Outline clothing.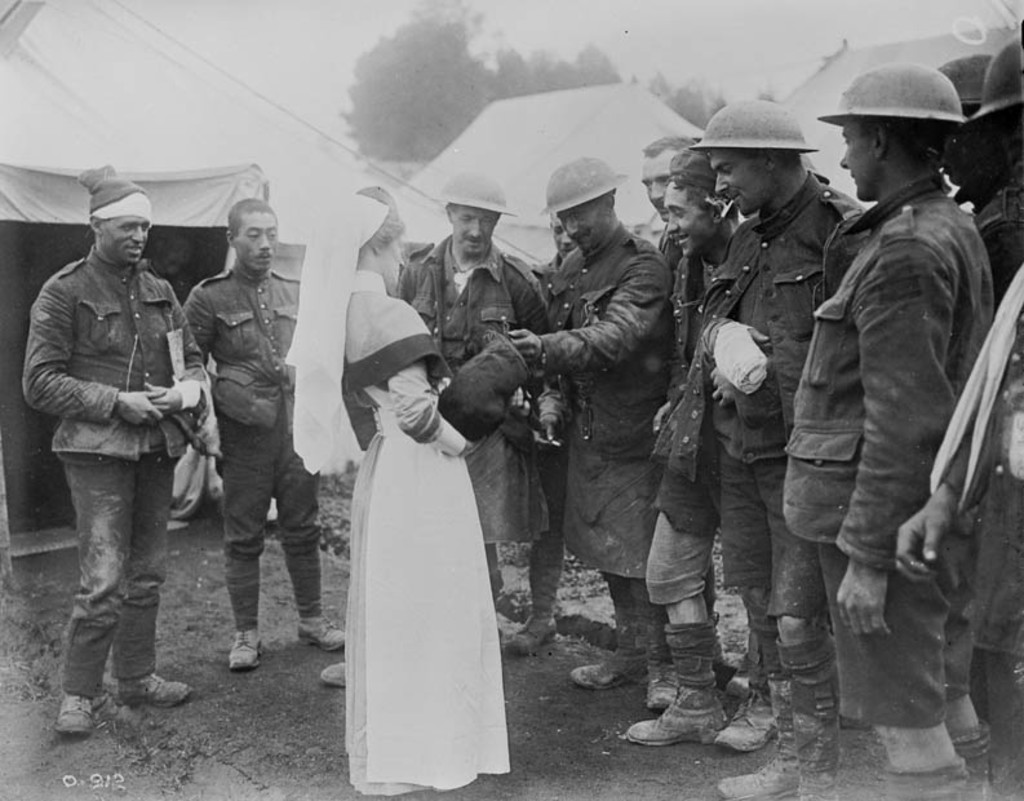
Outline: 535 236 686 585.
